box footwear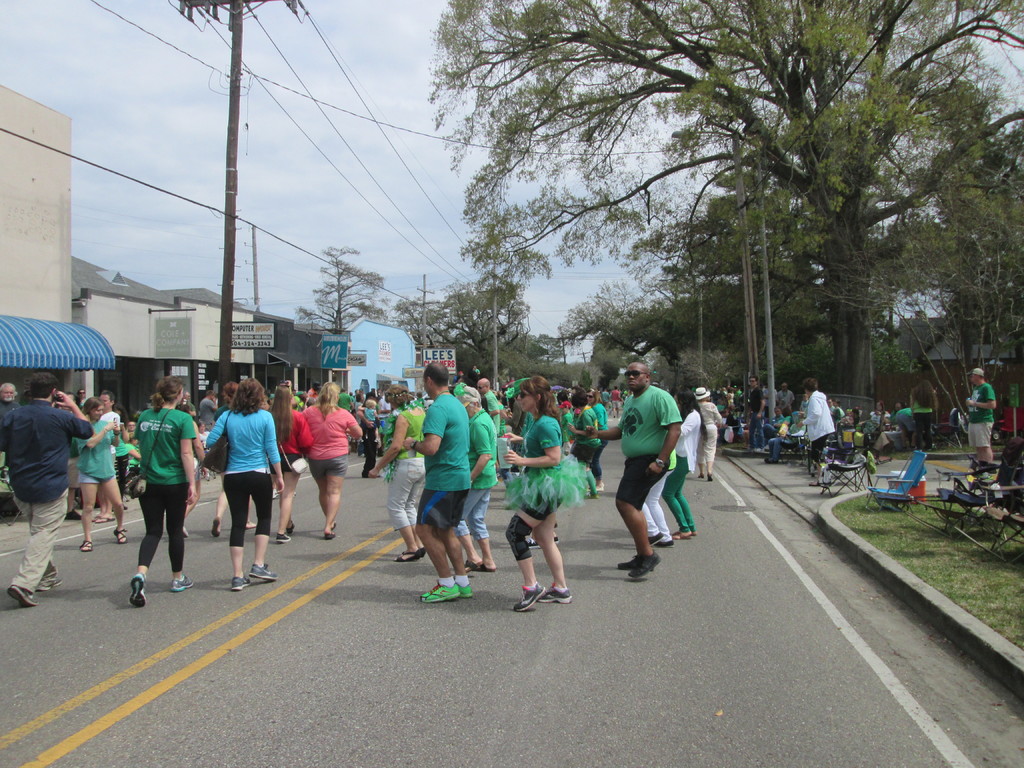
BBox(113, 525, 128, 542)
